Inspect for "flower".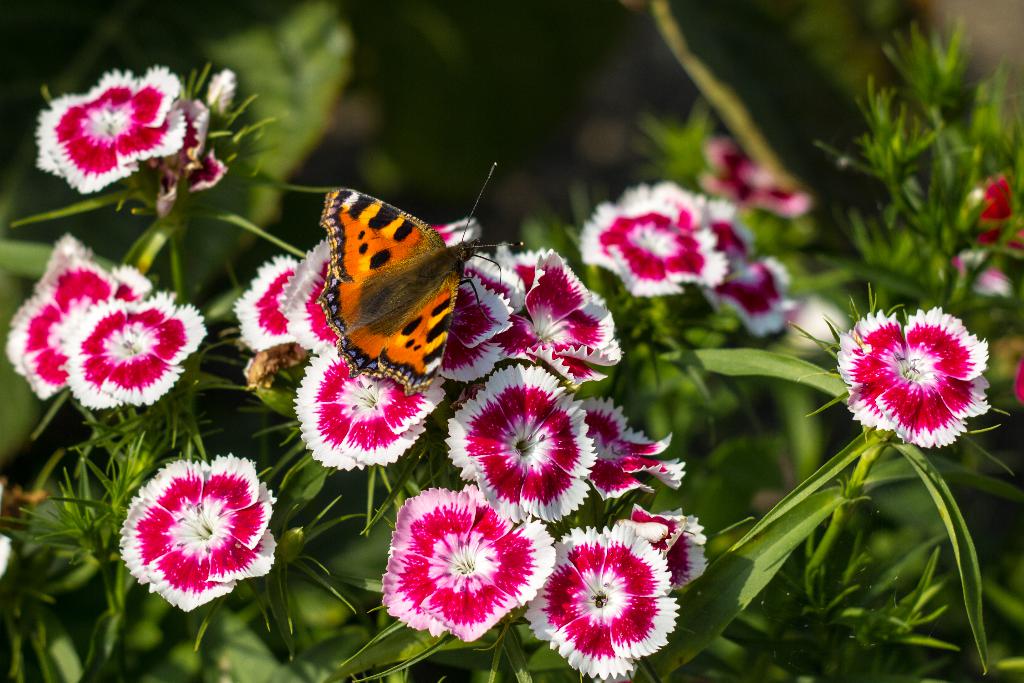
Inspection: [x1=1005, y1=349, x2=1023, y2=409].
